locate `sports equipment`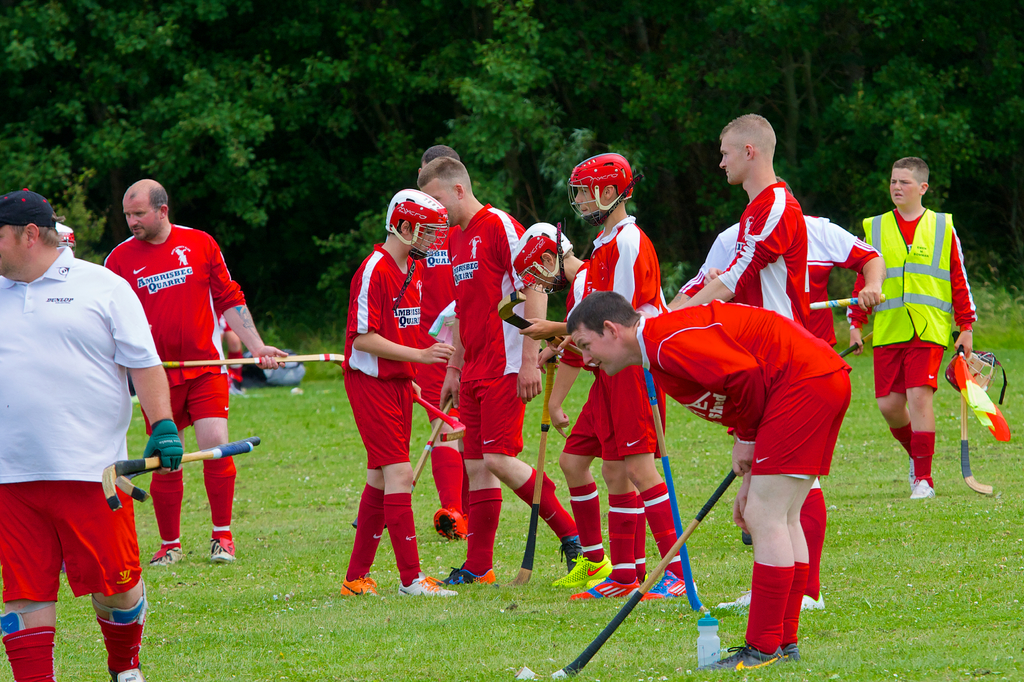
locate(570, 152, 637, 226)
